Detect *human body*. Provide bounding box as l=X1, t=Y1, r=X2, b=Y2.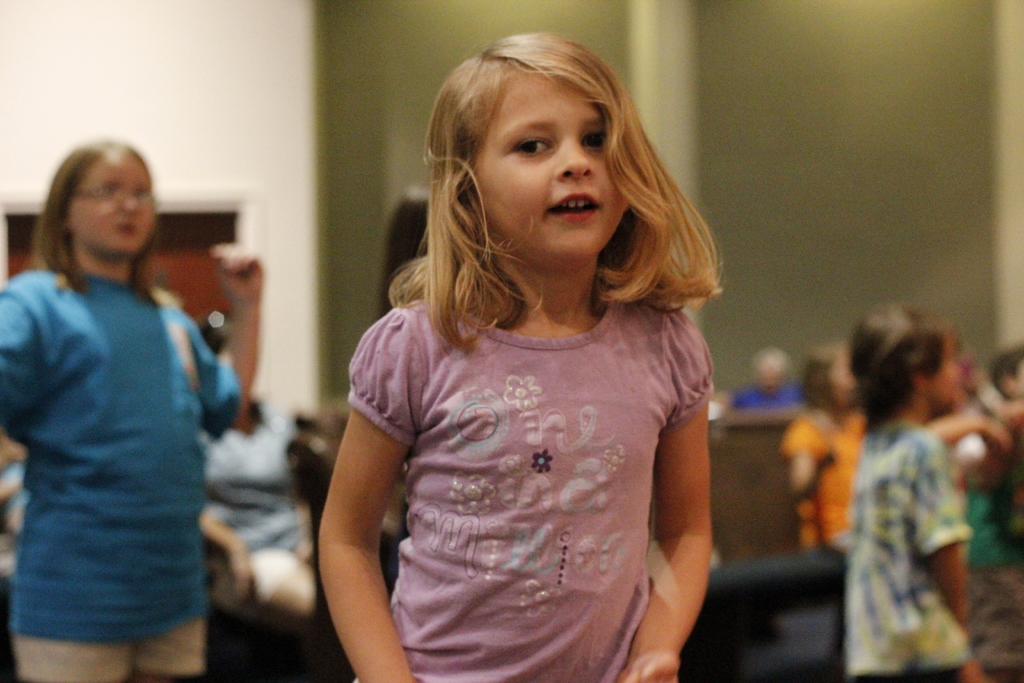
l=290, t=73, r=774, b=682.
